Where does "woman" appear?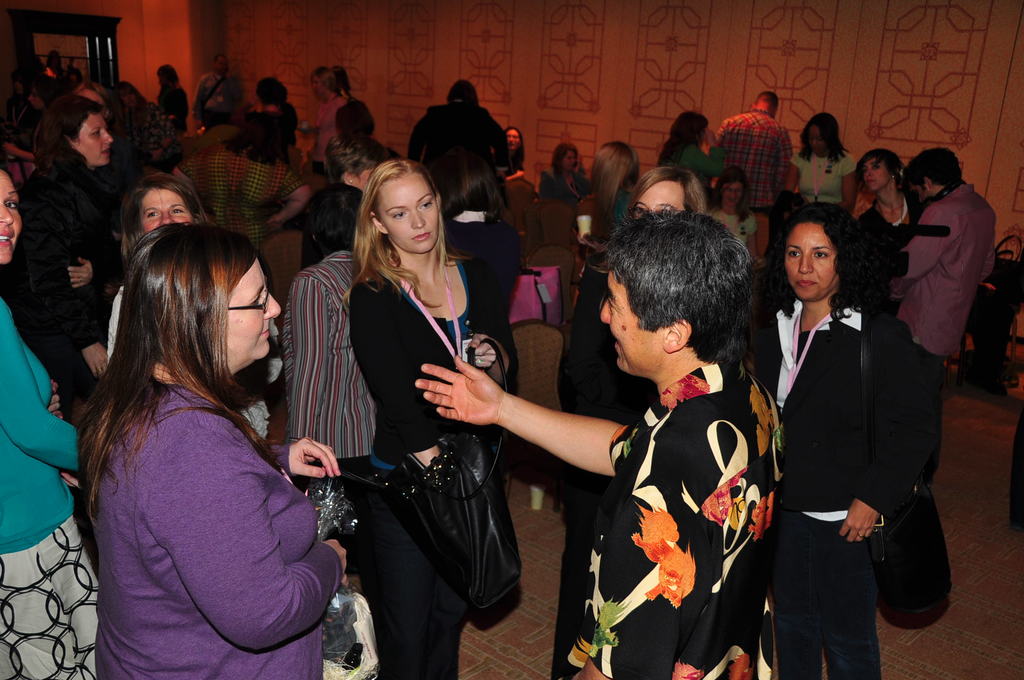
Appears at bbox=(310, 138, 521, 679).
